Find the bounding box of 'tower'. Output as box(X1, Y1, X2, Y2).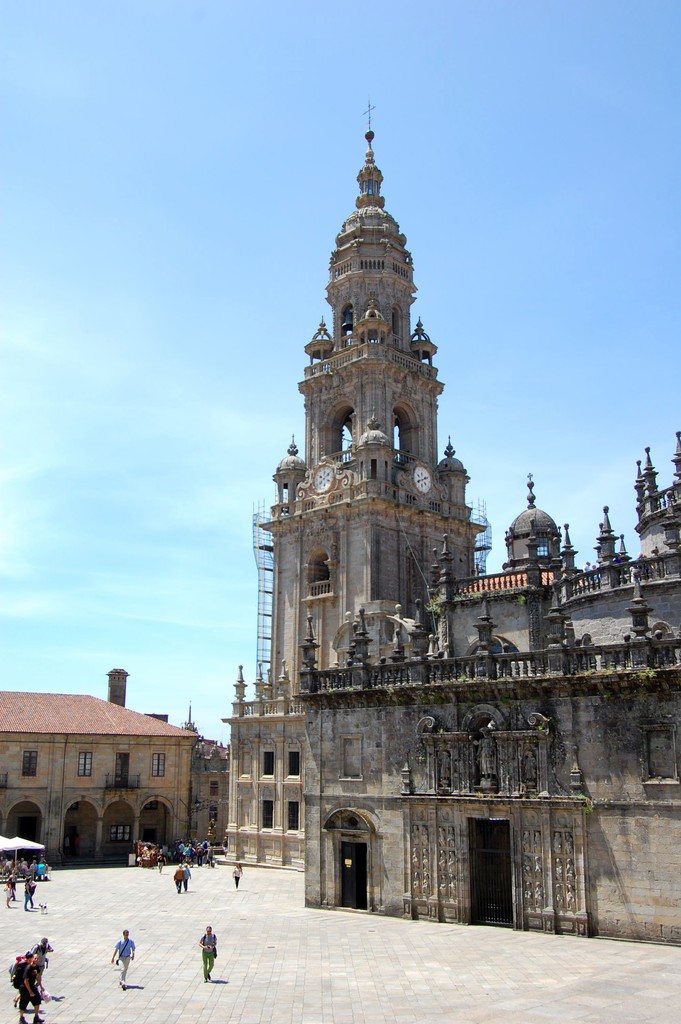
box(268, 110, 498, 653).
